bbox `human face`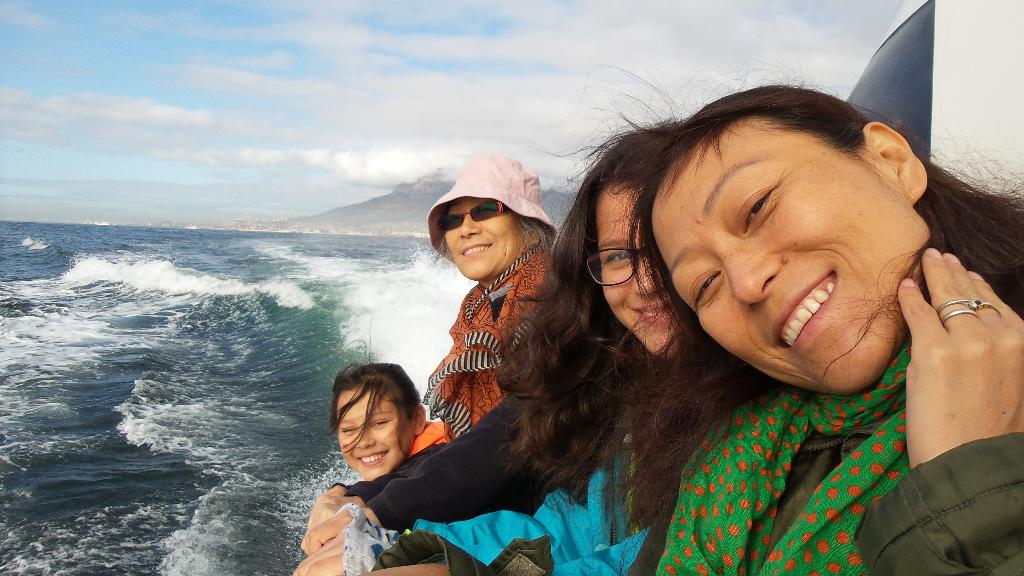
645, 109, 936, 403
